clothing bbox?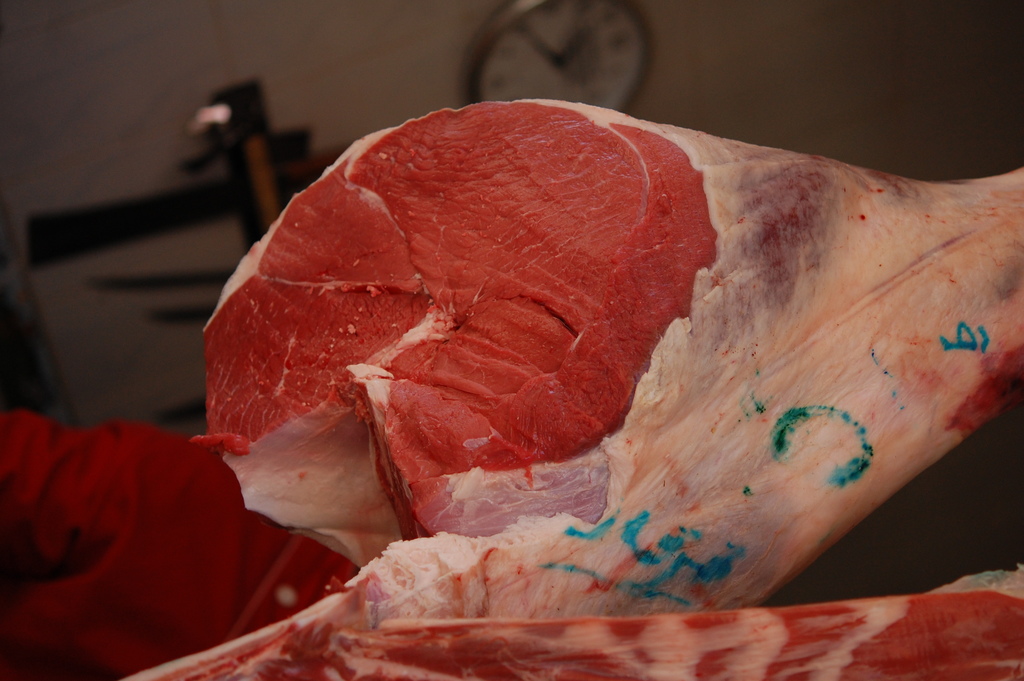
(left=0, top=411, right=362, bottom=680)
